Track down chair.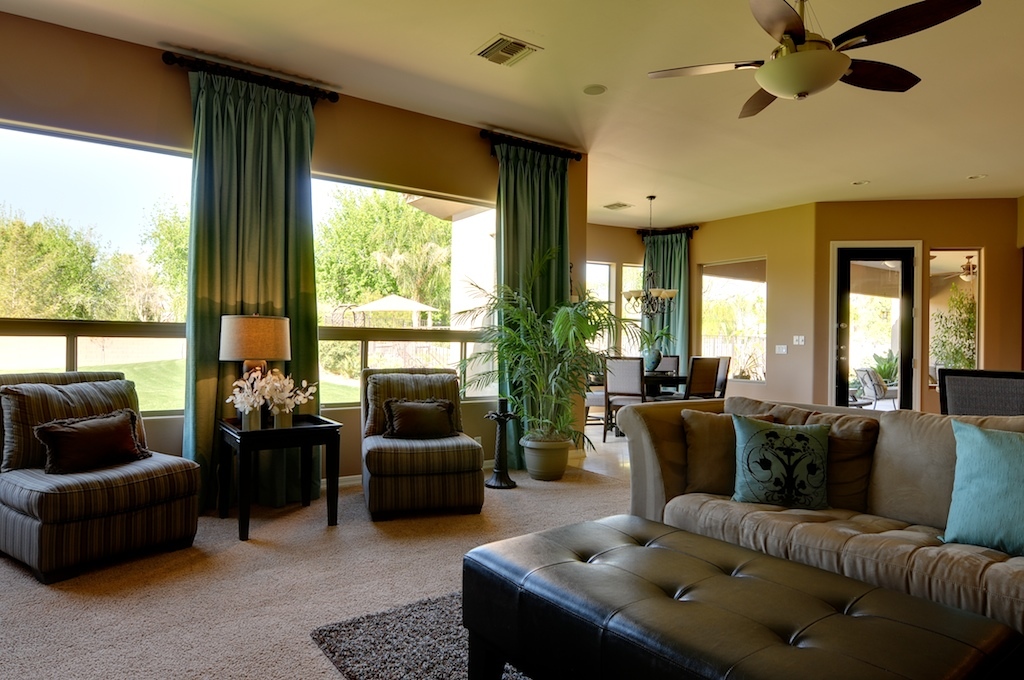
Tracked to pyautogui.locateOnScreen(944, 369, 1023, 420).
